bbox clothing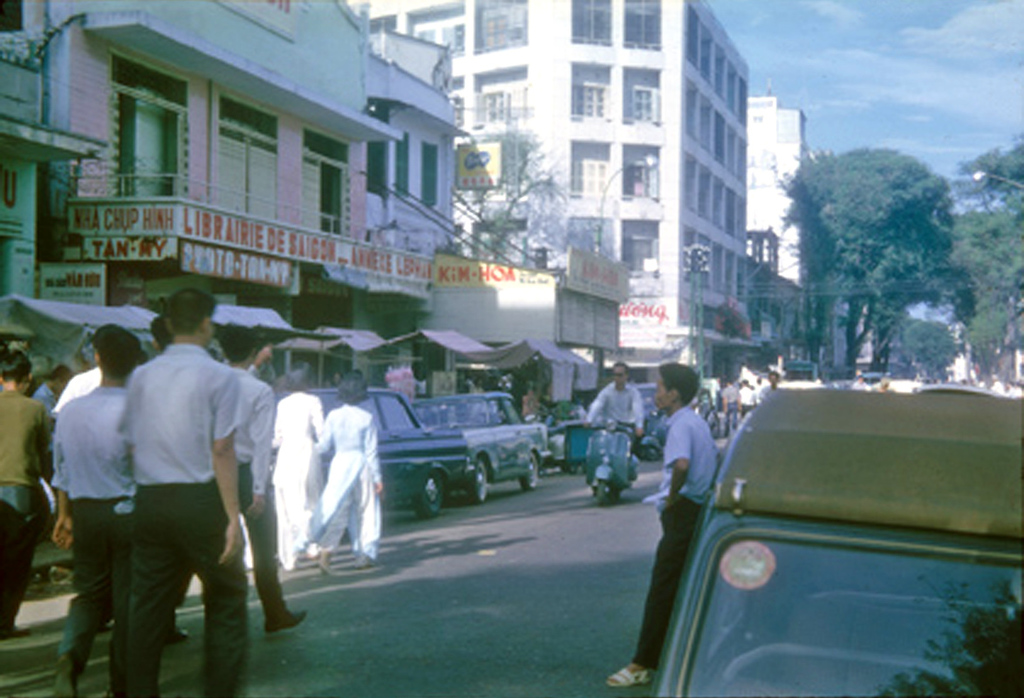
x1=647, y1=424, x2=722, y2=661
